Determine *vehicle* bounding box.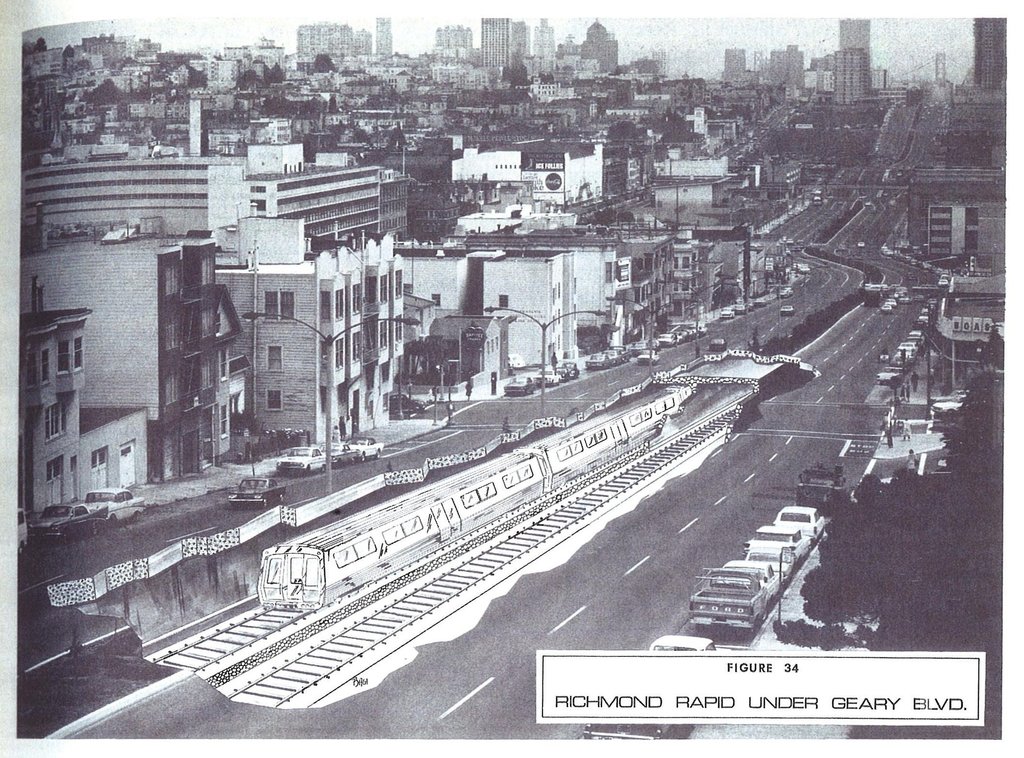
Determined: region(685, 563, 767, 636).
